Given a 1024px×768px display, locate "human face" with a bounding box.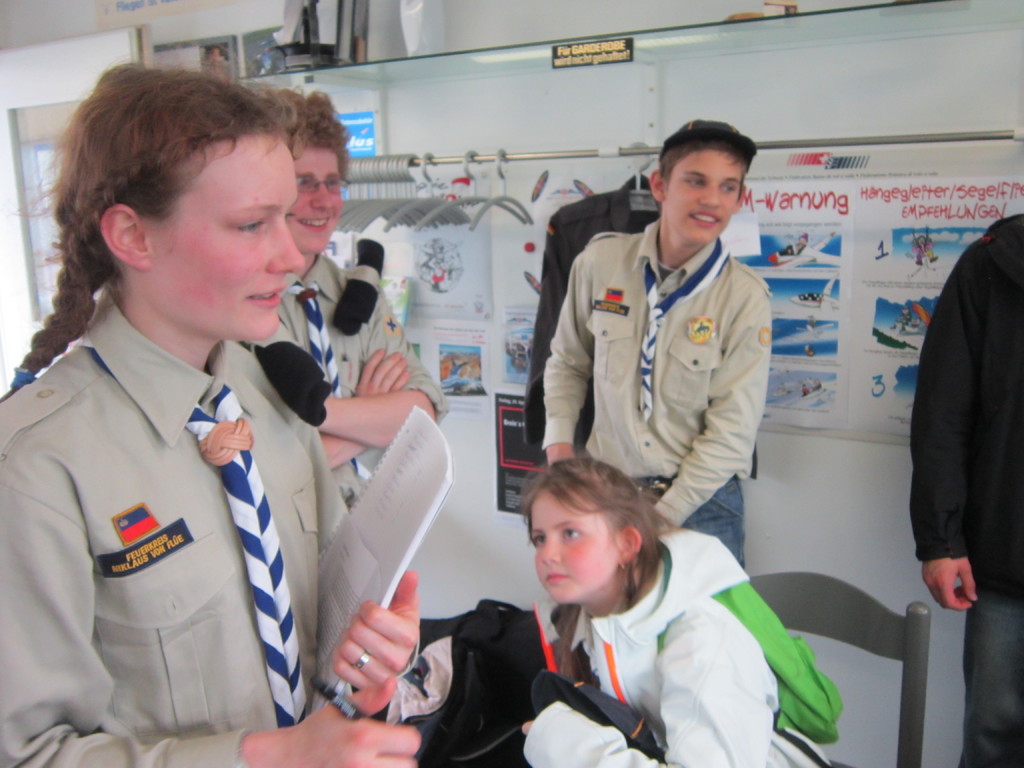
Located: x1=286 y1=143 x2=344 y2=257.
